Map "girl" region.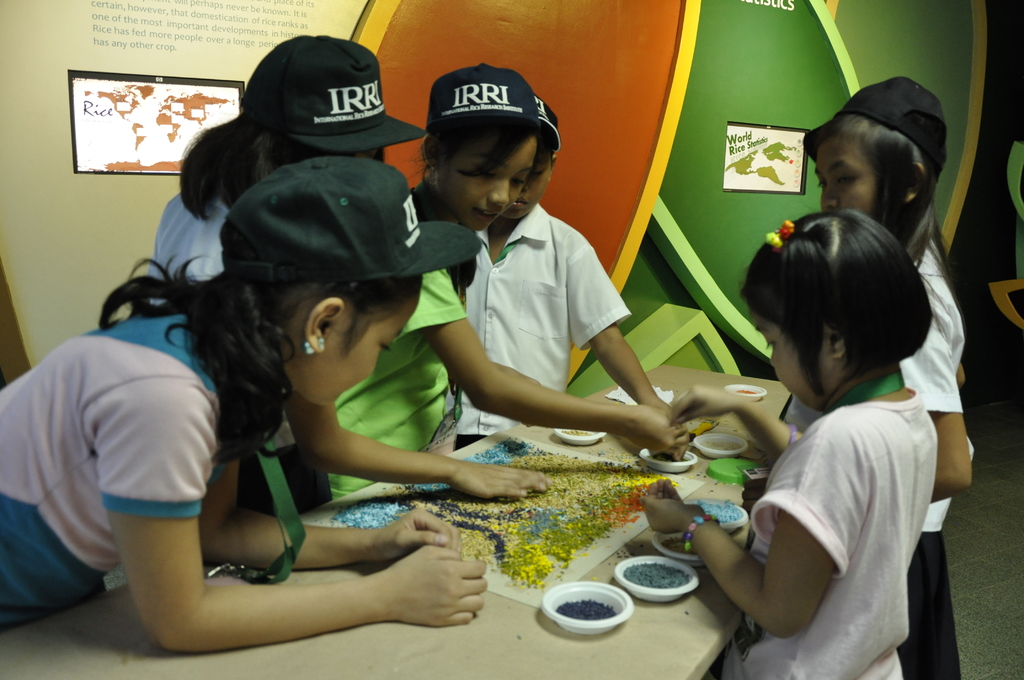
Mapped to 803:69:975:679.
